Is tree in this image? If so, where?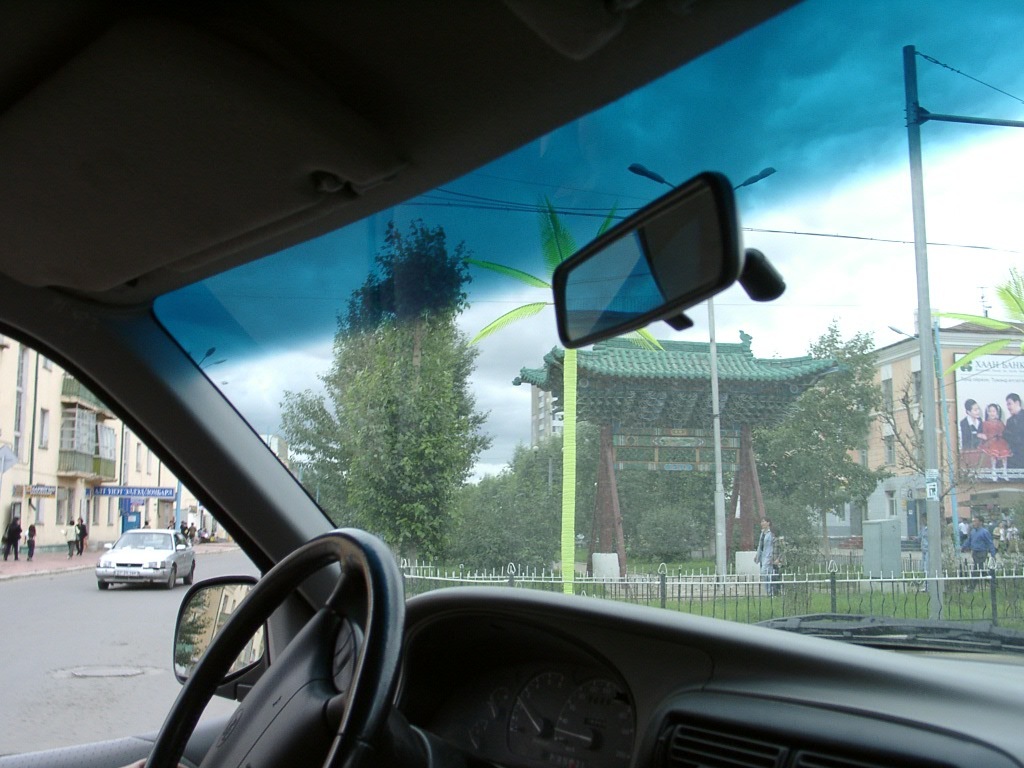
Yes, at <region>555, 422, 656, 559</region>.
